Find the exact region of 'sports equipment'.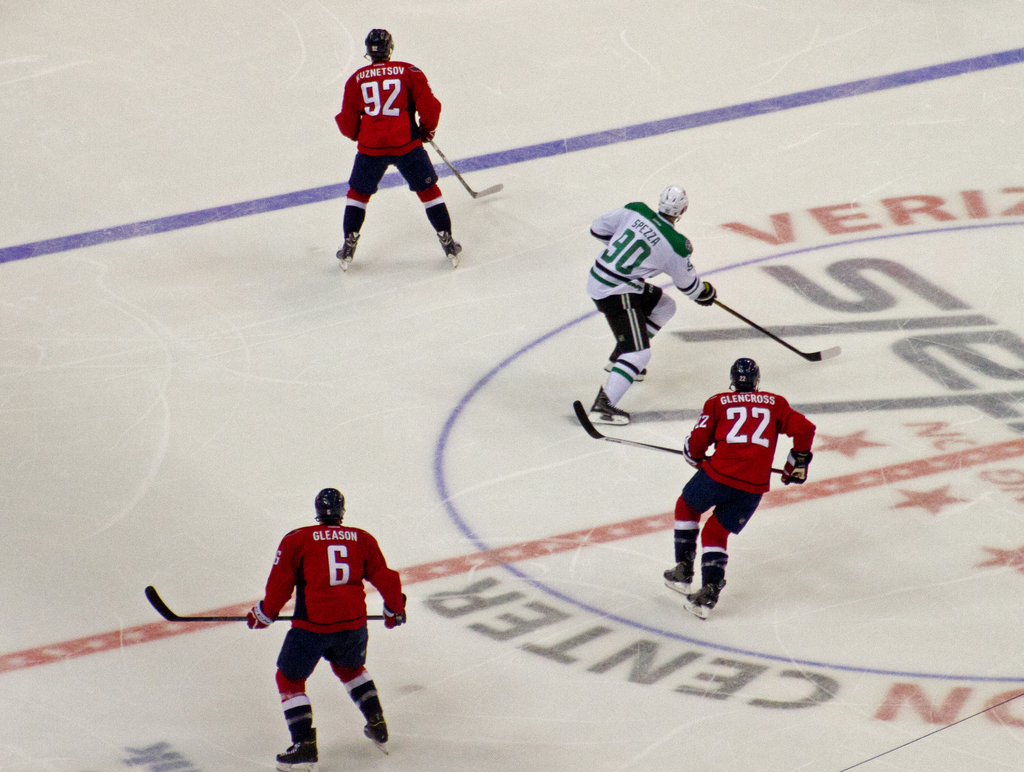
Exact region: [662,559,695,593].
